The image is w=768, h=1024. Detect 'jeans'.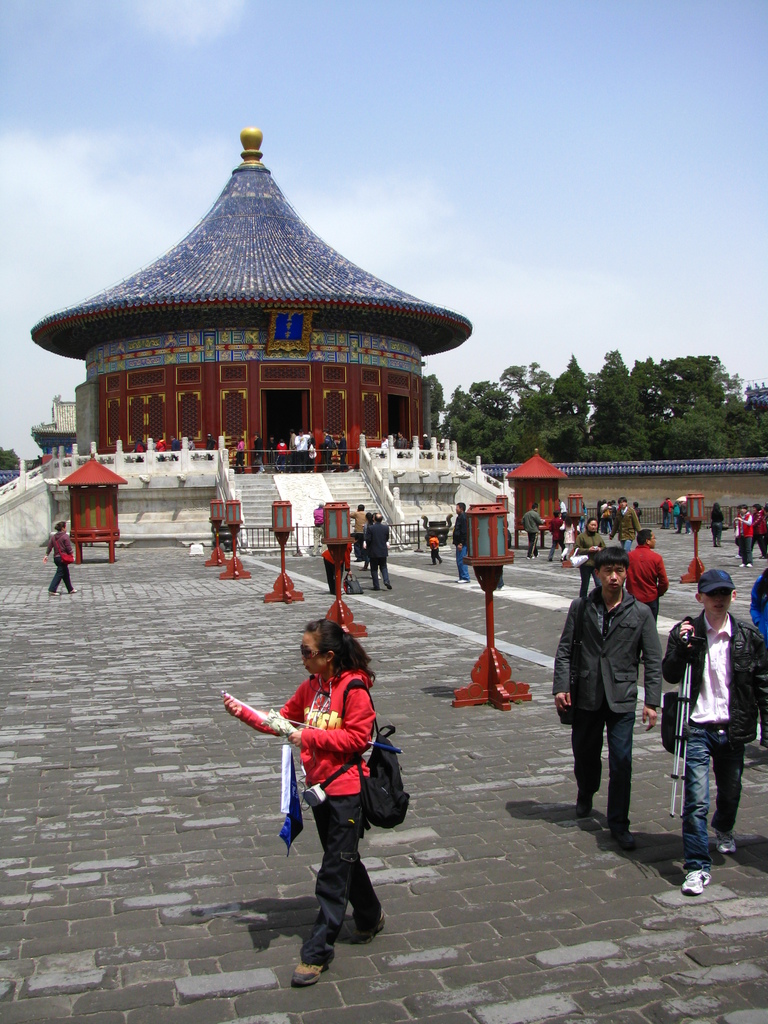
Detection: region(323, 557, 339, 593).
